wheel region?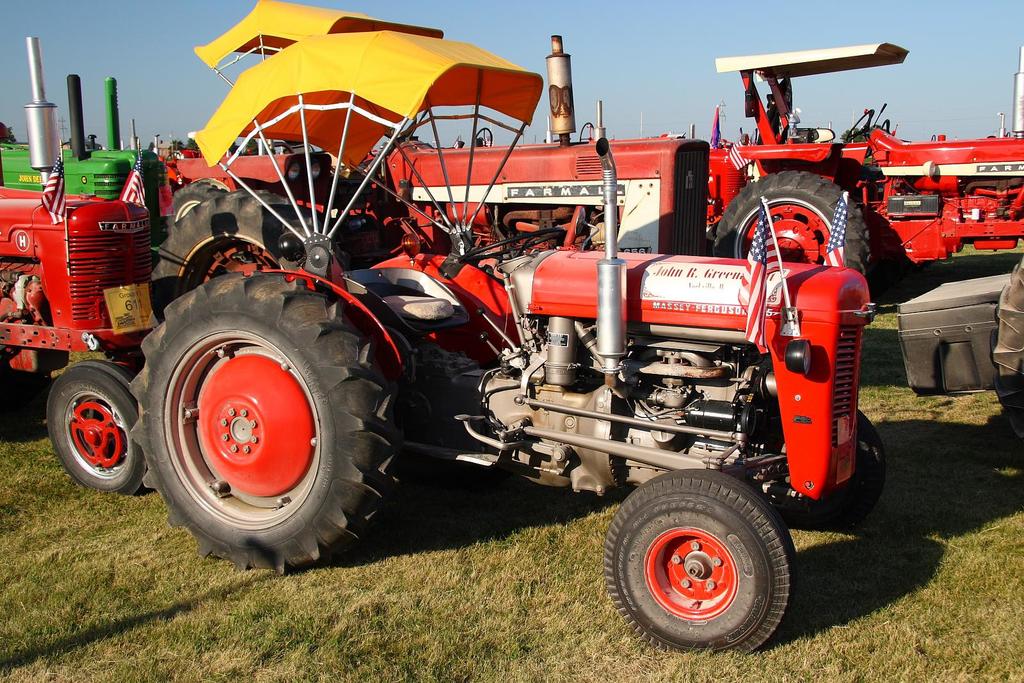
crop(712, 170, 869, 278)
